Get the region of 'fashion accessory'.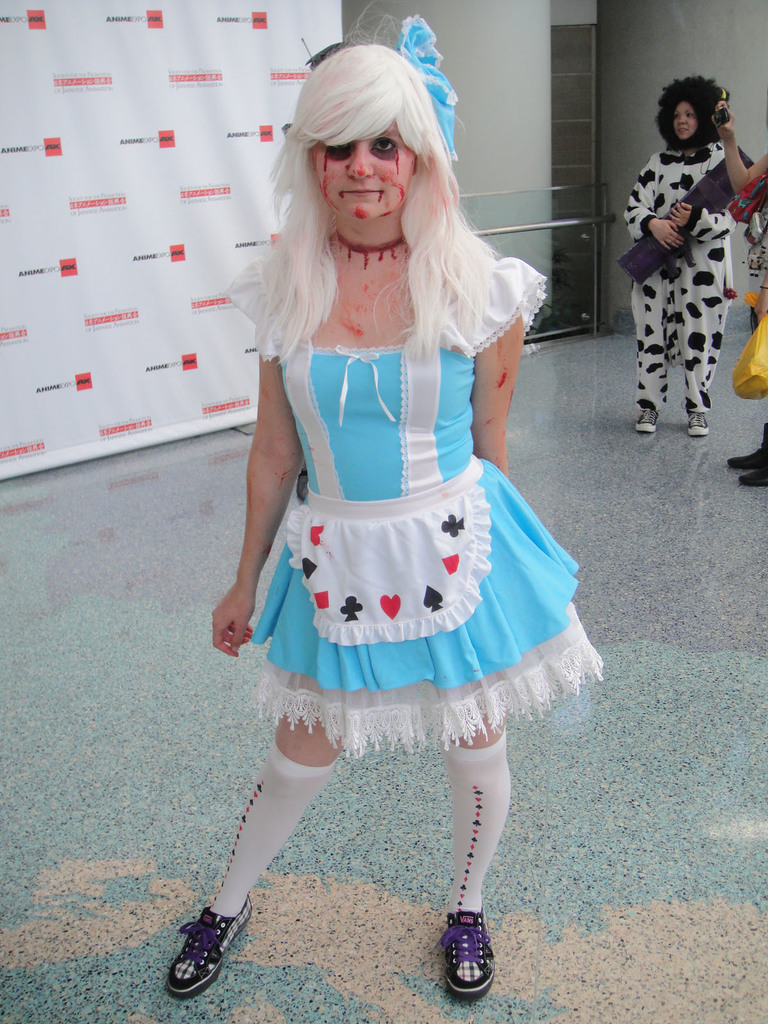
box(207, 739, 336, 917).
